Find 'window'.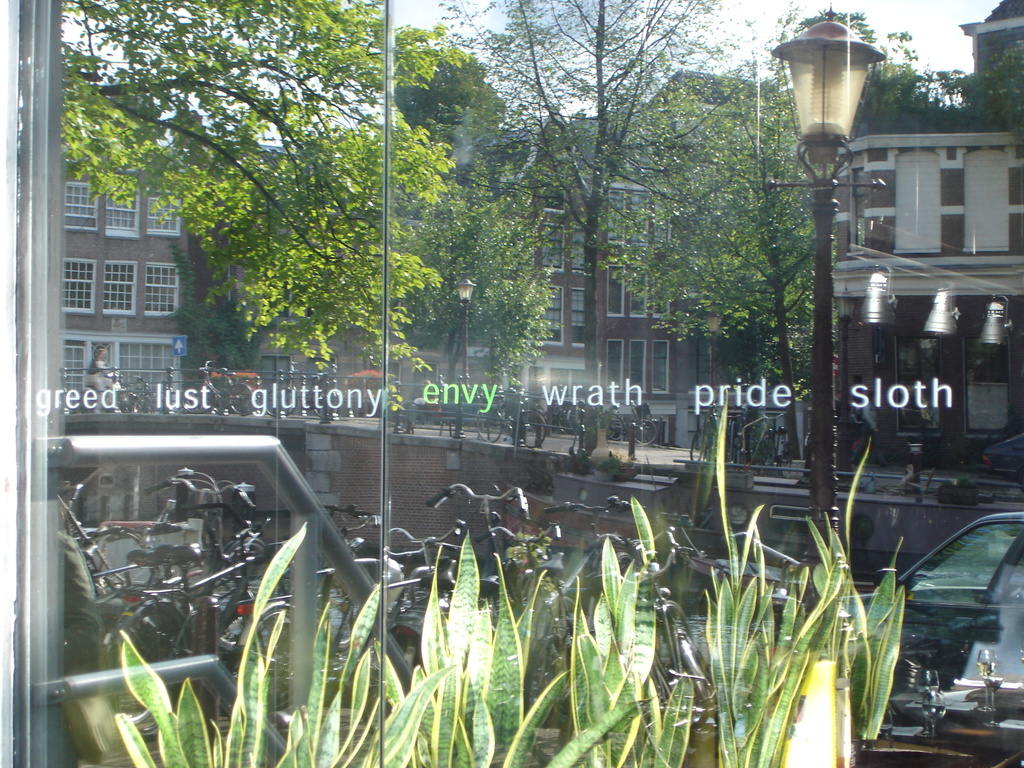
[left=600, top=333, right=680, bottom=401].
